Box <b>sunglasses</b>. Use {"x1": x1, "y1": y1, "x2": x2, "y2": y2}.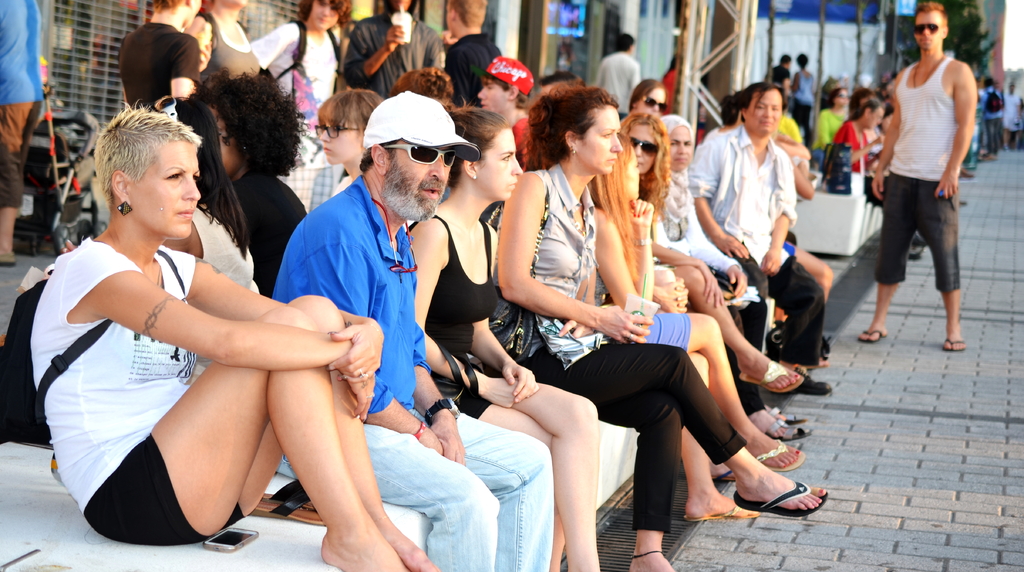
{"x1": 627, "y1": 133, "x2": 659, "y2": 158}.
